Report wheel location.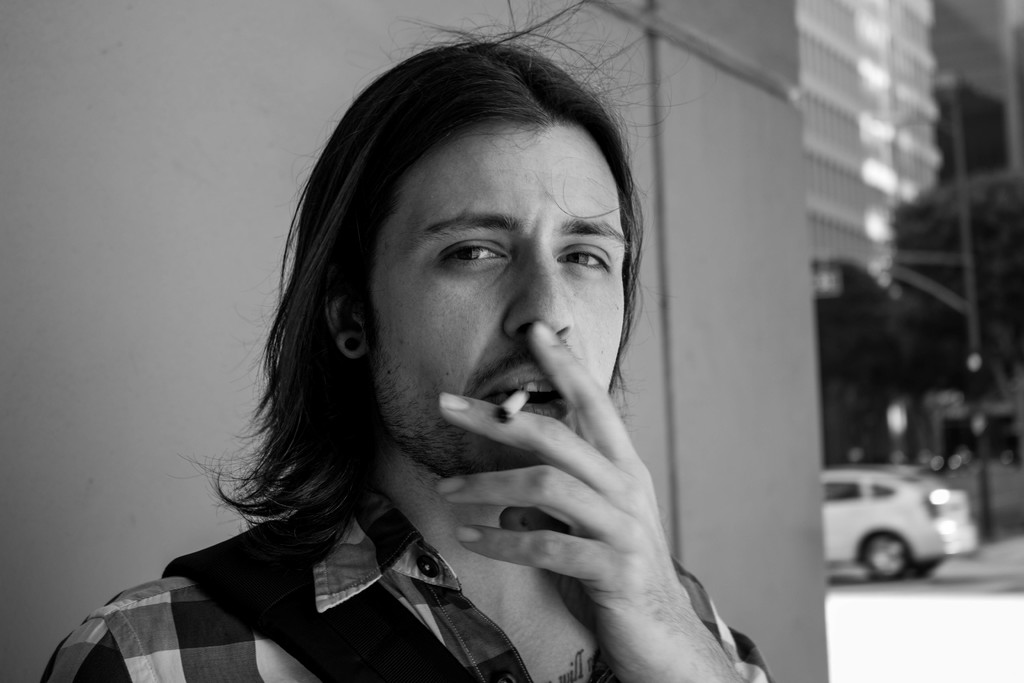
Report: BBox(868, 536, 911, 578).
